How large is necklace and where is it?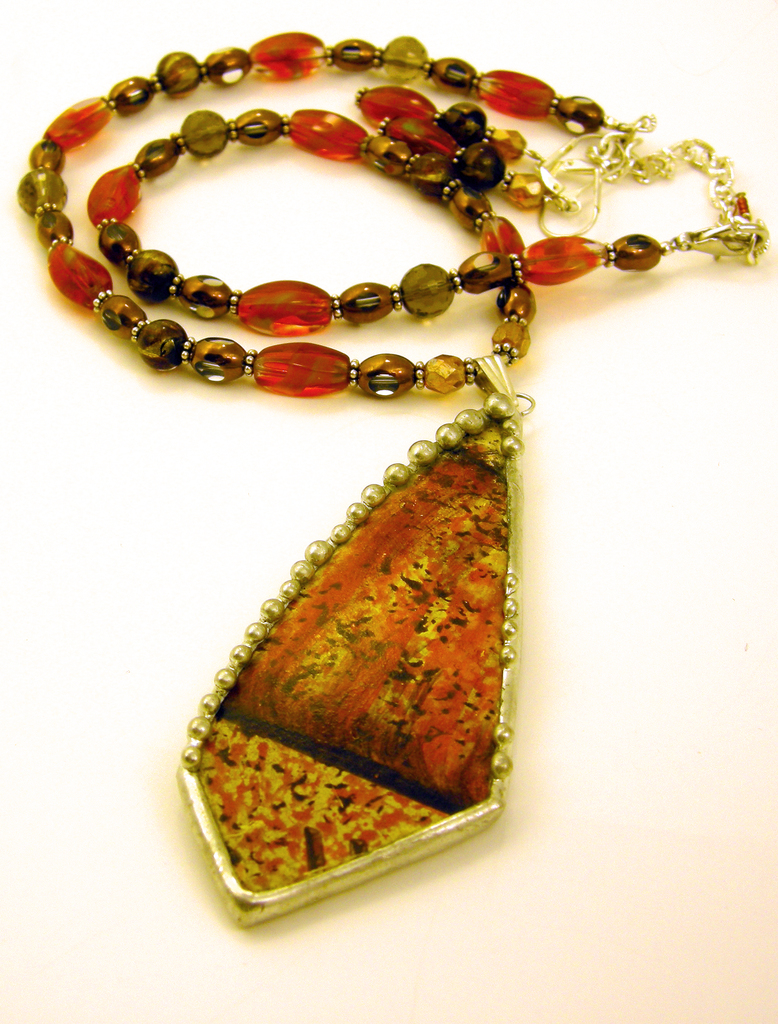
Bounding box: (left=12, top=23, right=768, bottom=930).
